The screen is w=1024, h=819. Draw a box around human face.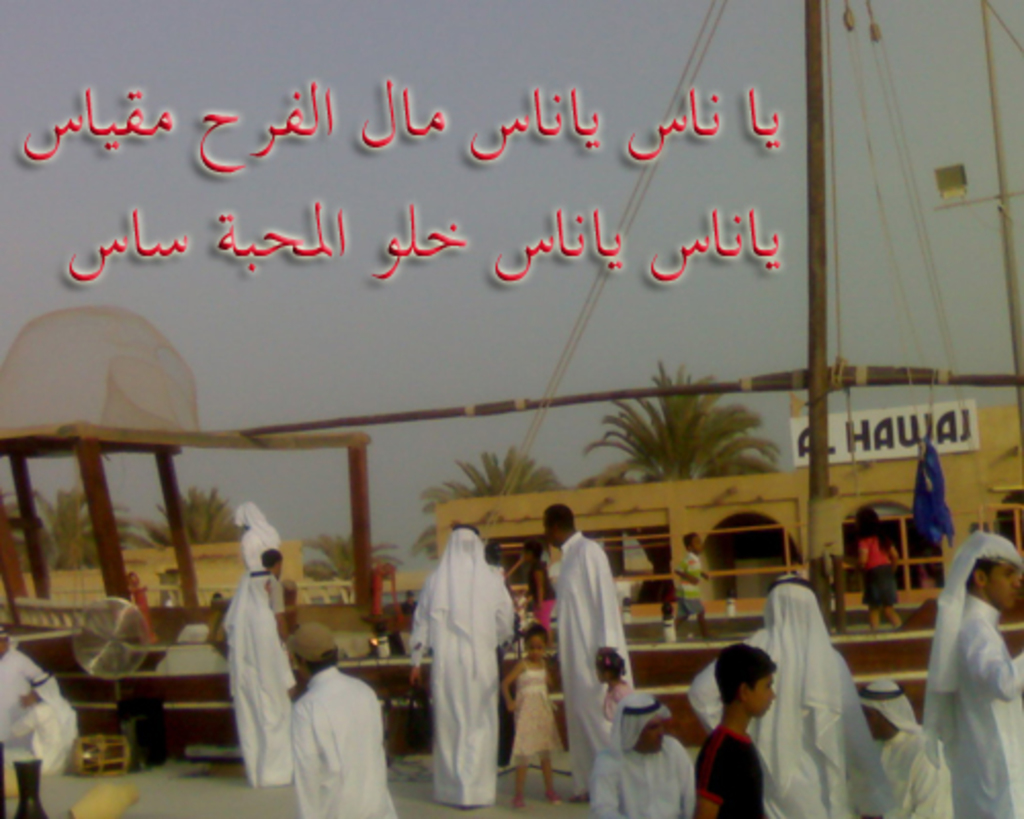
<region>752, 676, 774, 717</region>.
